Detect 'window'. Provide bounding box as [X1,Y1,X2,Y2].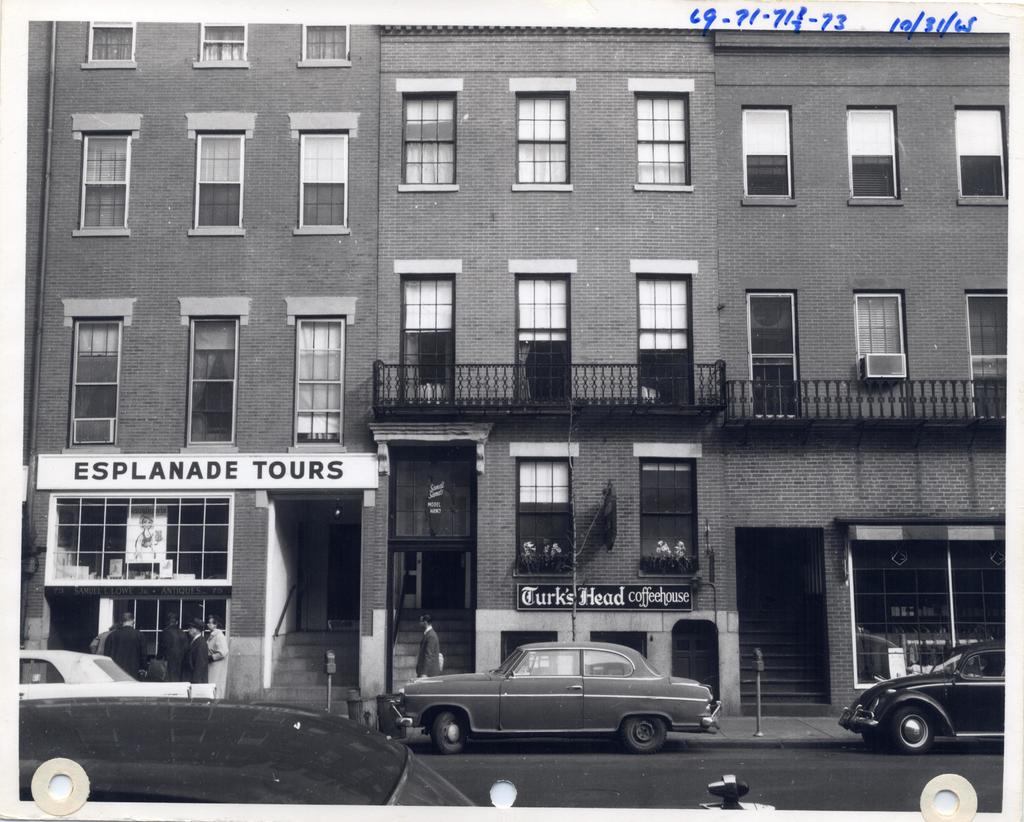
[630,261,698,407].
